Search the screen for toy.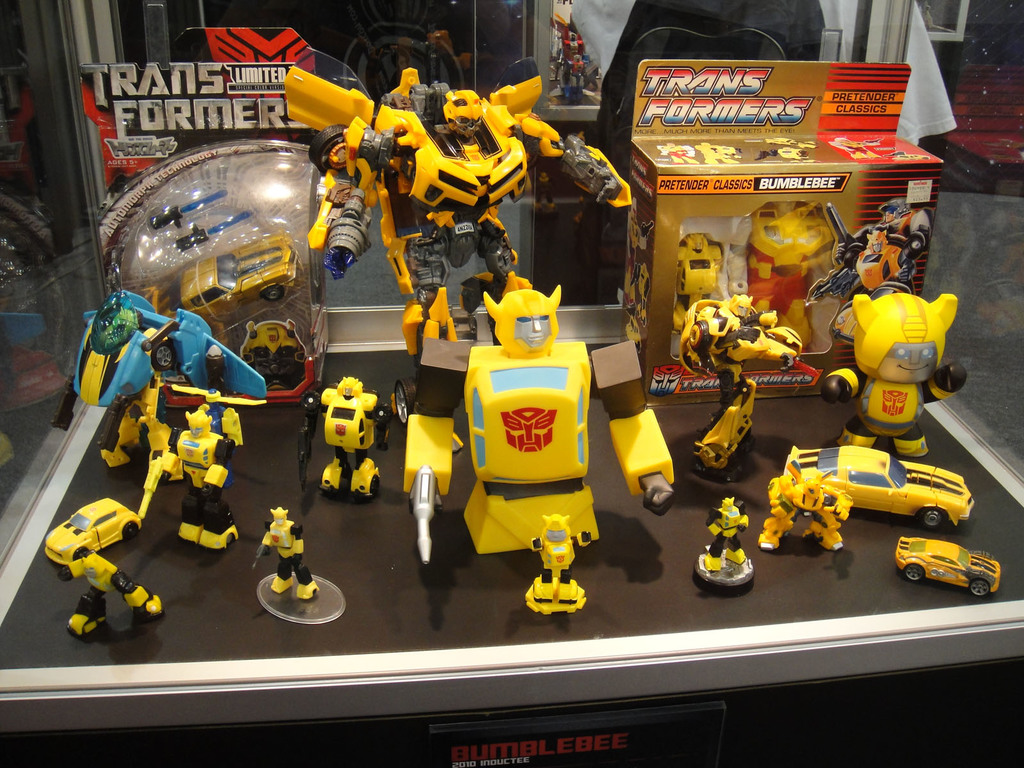
Found at 685/492/764/600.
